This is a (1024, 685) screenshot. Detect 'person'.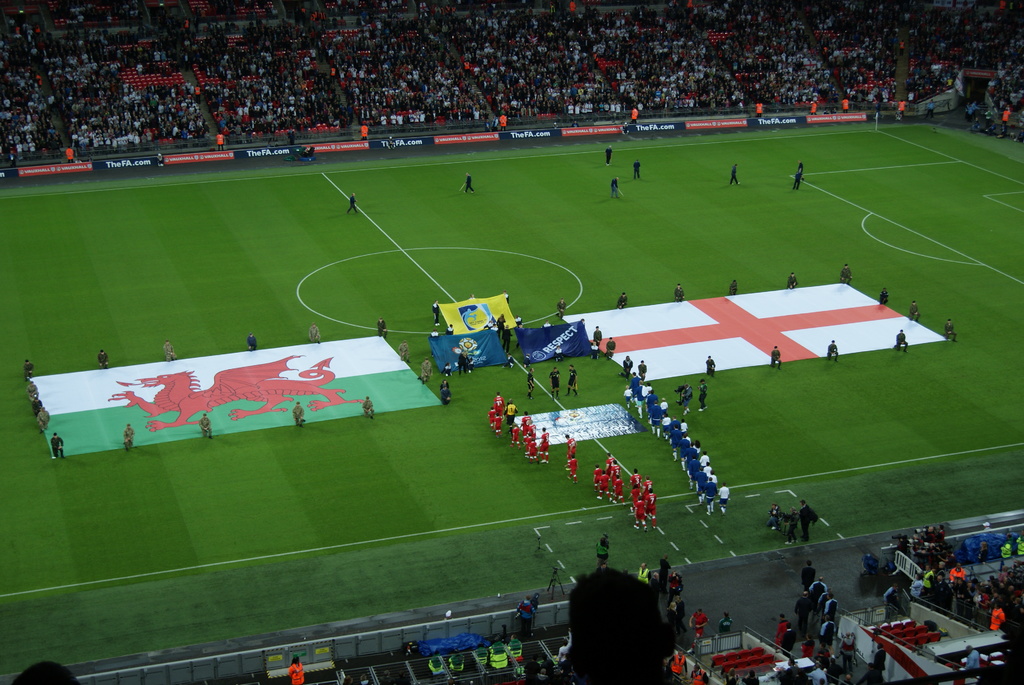
x1=566, y1=442, x2=574, y2=478.
